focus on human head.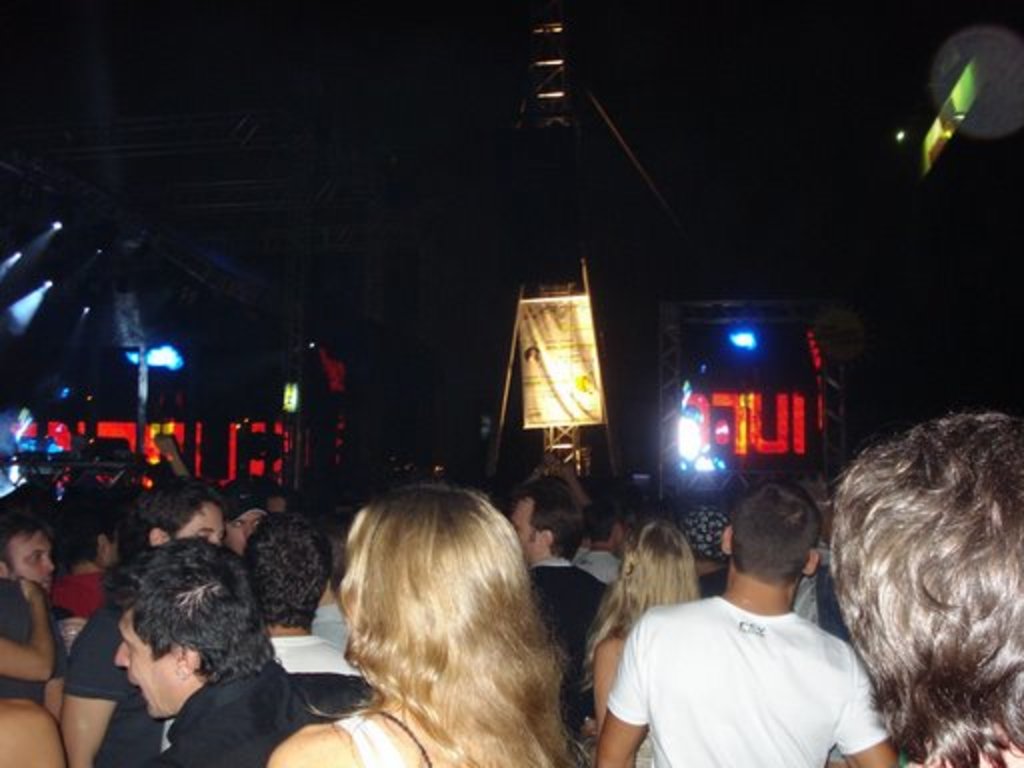
Focused at <region>0, 506, 52, 598</region>.
